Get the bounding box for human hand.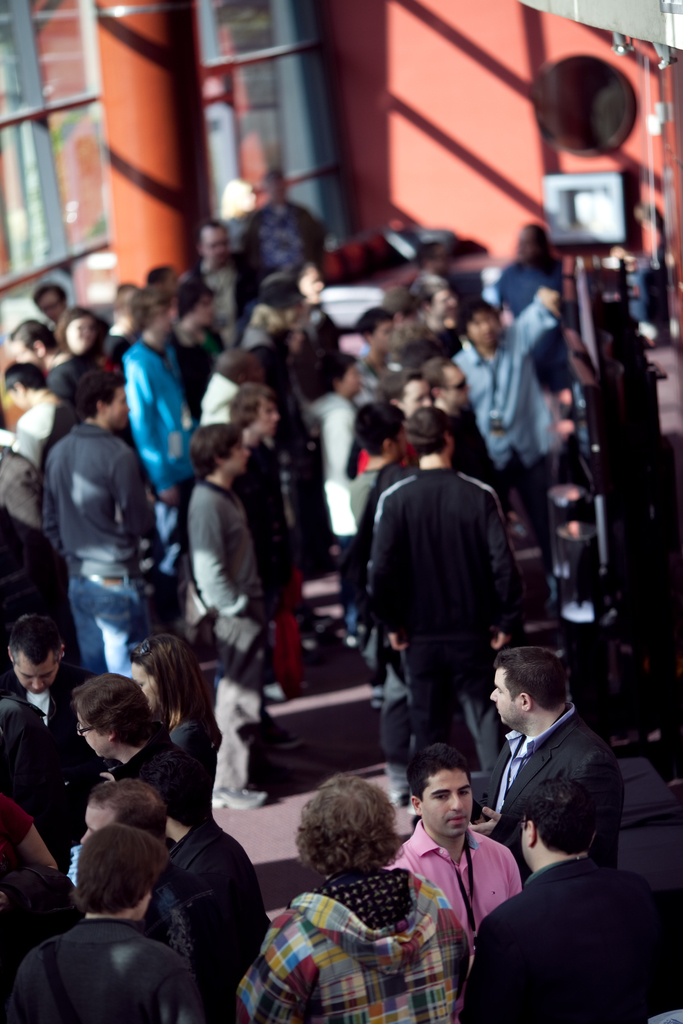
crop(384, 632, 409, 655).
